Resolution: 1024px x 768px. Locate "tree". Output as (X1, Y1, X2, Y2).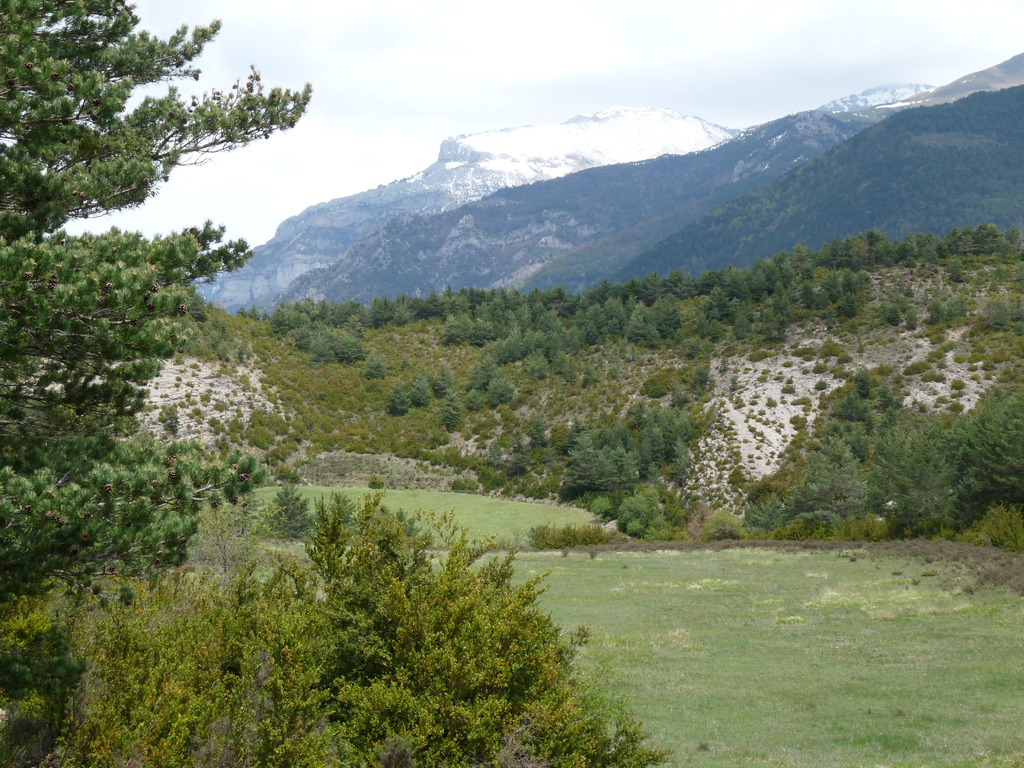
(1012, 319, 1023, 339).
